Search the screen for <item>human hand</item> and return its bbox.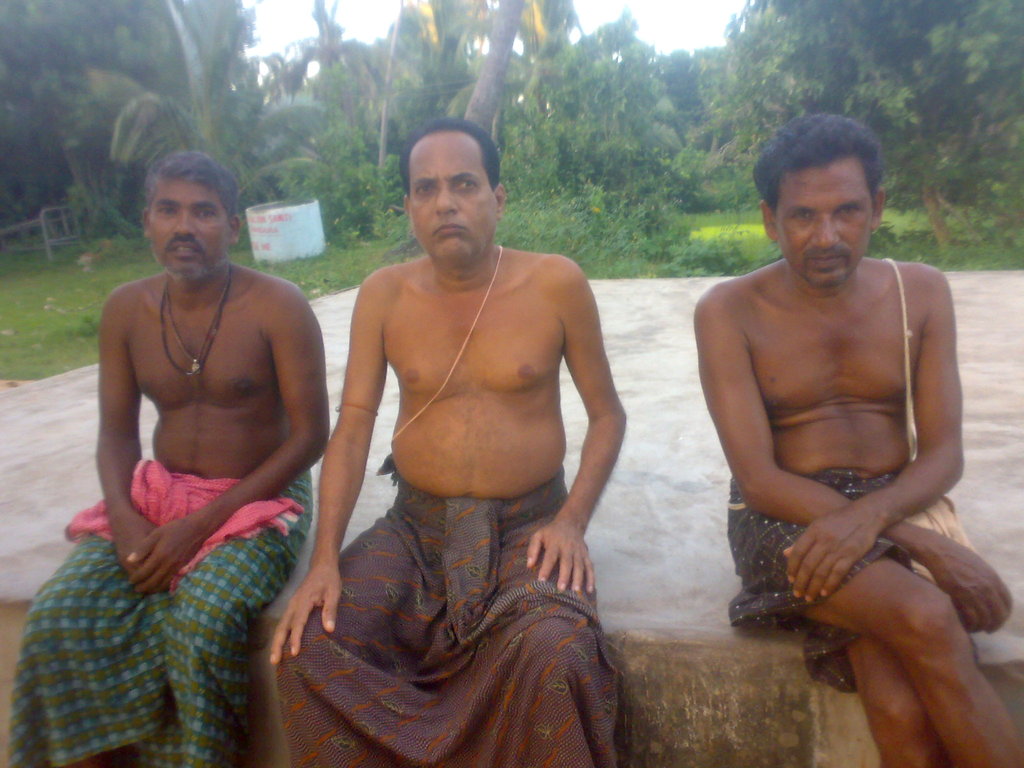
Found: x1=931 y1=543 x2=1015 y2=637.
